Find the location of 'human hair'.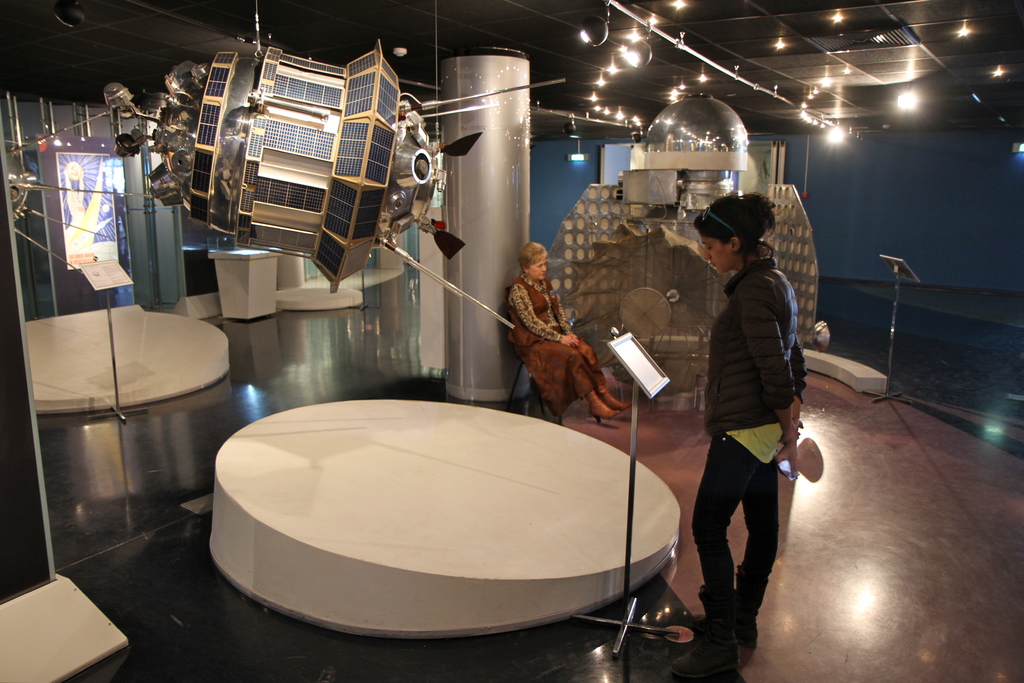
Location: box=[517, 243, 547, 281].
